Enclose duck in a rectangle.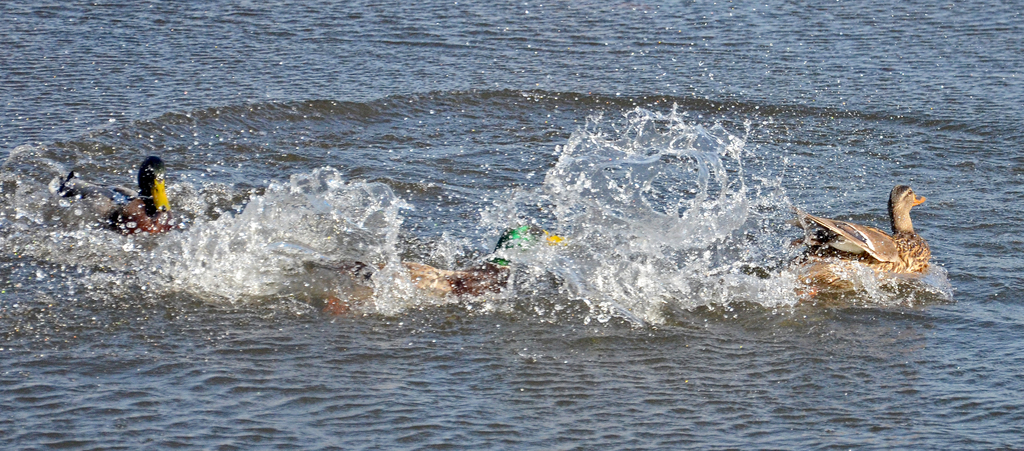
[308, 220, 579, 312].
